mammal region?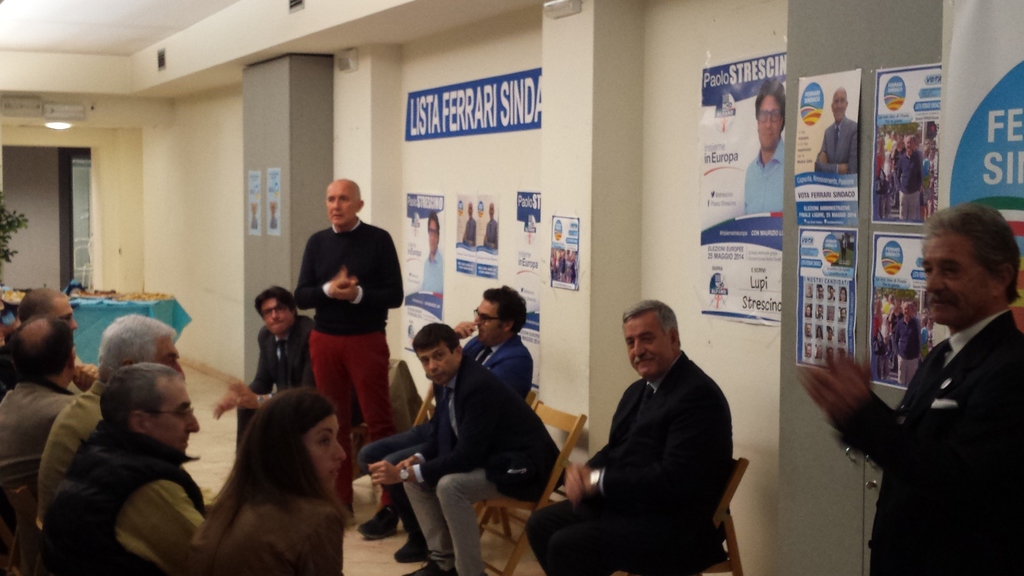
x1=838 y1=348 x2=845 y2=360
